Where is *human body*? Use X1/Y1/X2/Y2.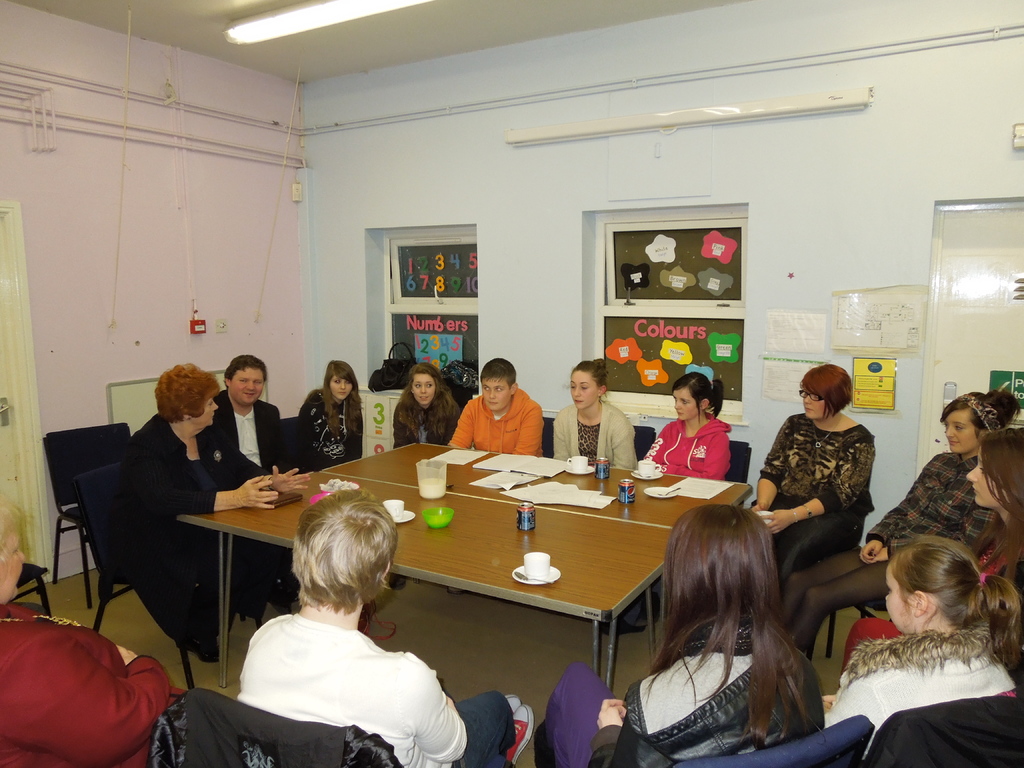
298/389/365/471.
